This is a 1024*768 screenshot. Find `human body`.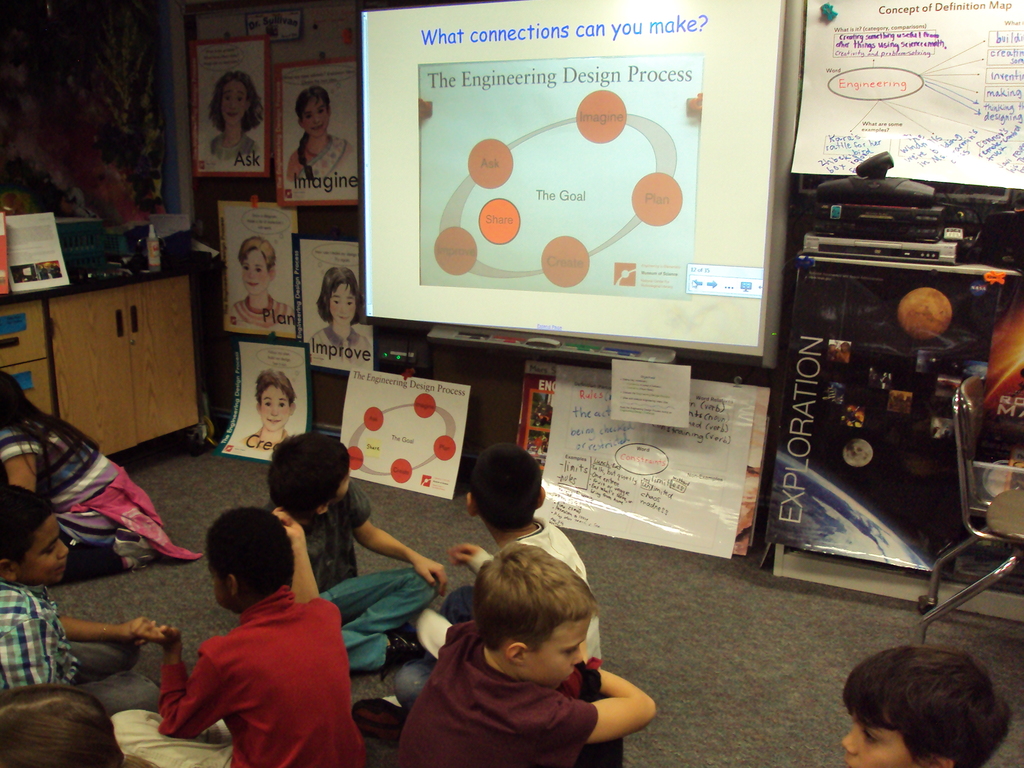
Bounding box: crop(284, 135, 354, 186).
